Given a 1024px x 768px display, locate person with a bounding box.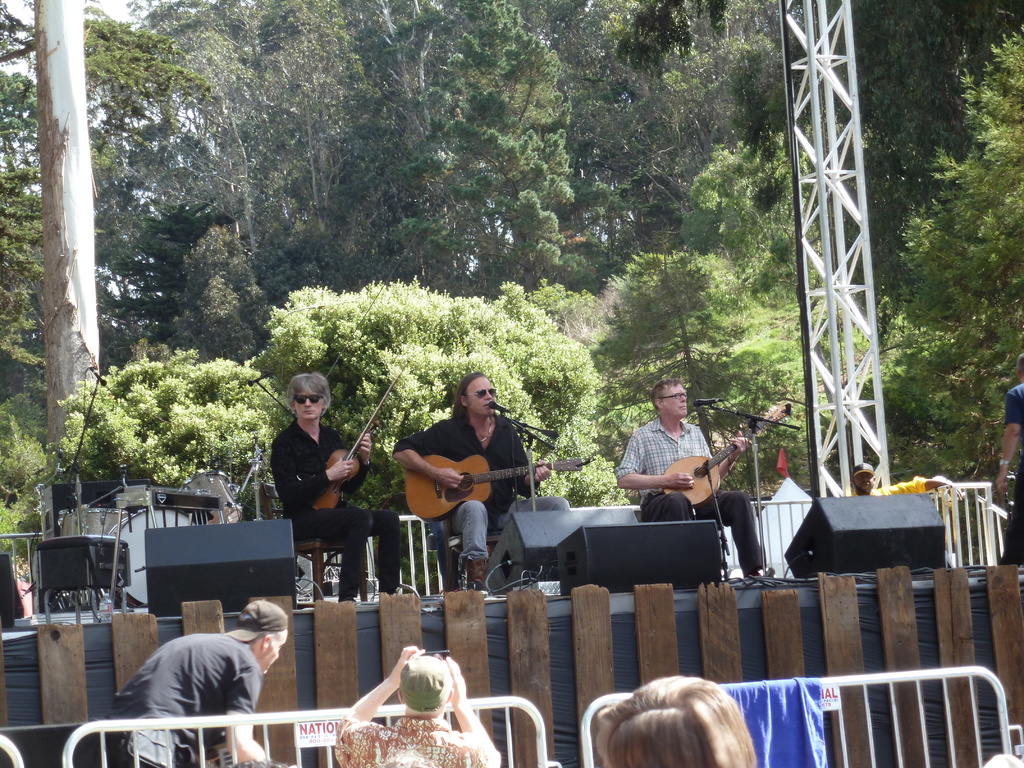
Located: 609 380 769 582.
